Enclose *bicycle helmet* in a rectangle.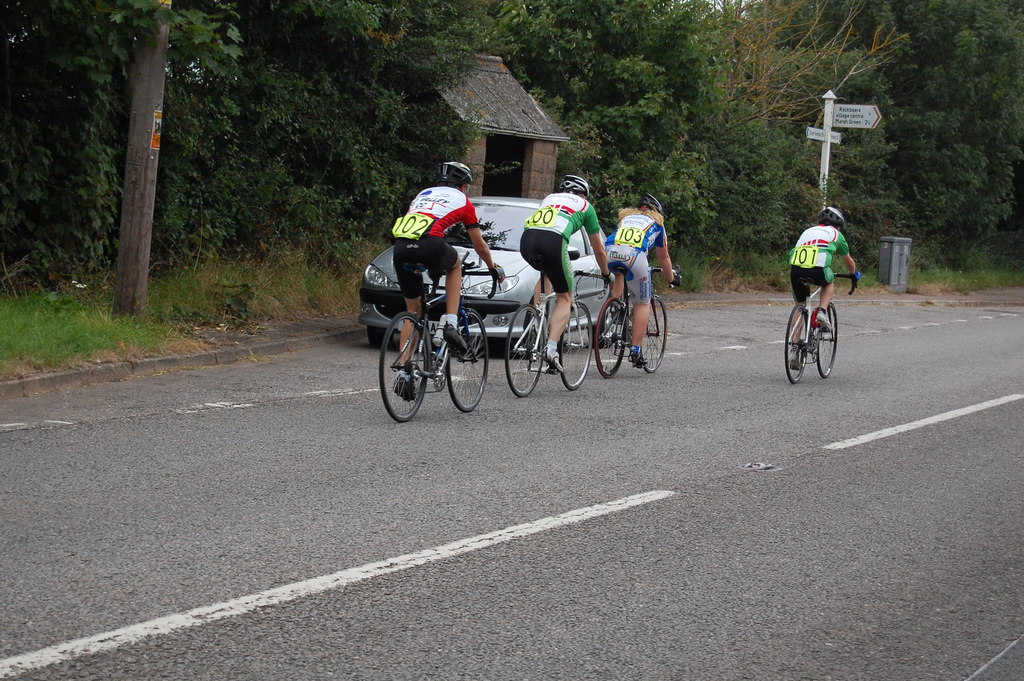
[438, 159, 474, 186].
